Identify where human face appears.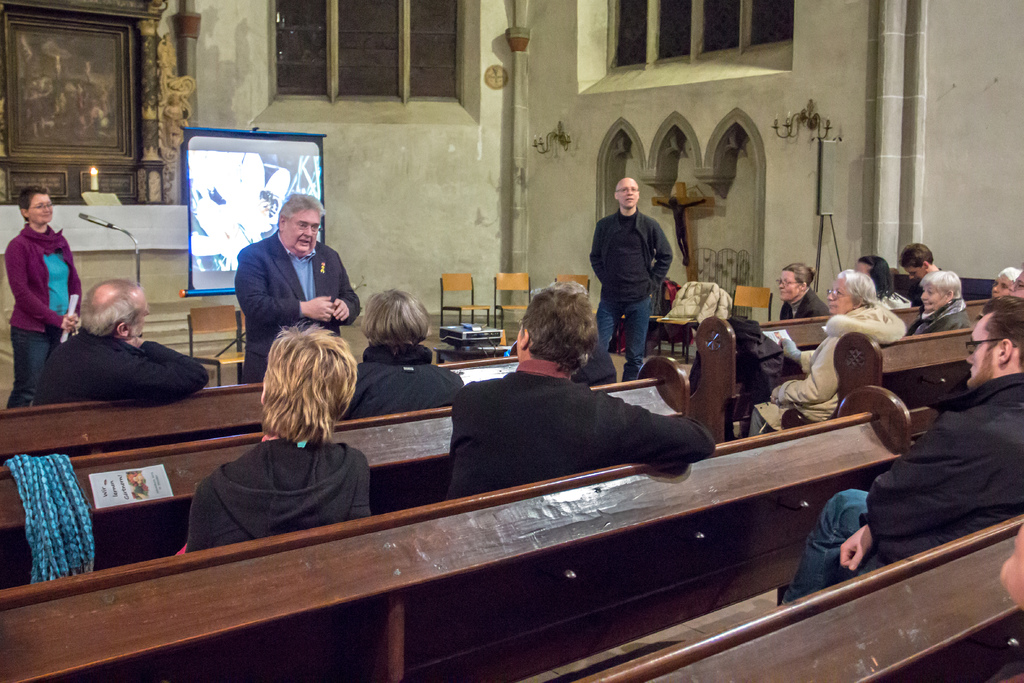
Appears at 980/270/1012/299.
